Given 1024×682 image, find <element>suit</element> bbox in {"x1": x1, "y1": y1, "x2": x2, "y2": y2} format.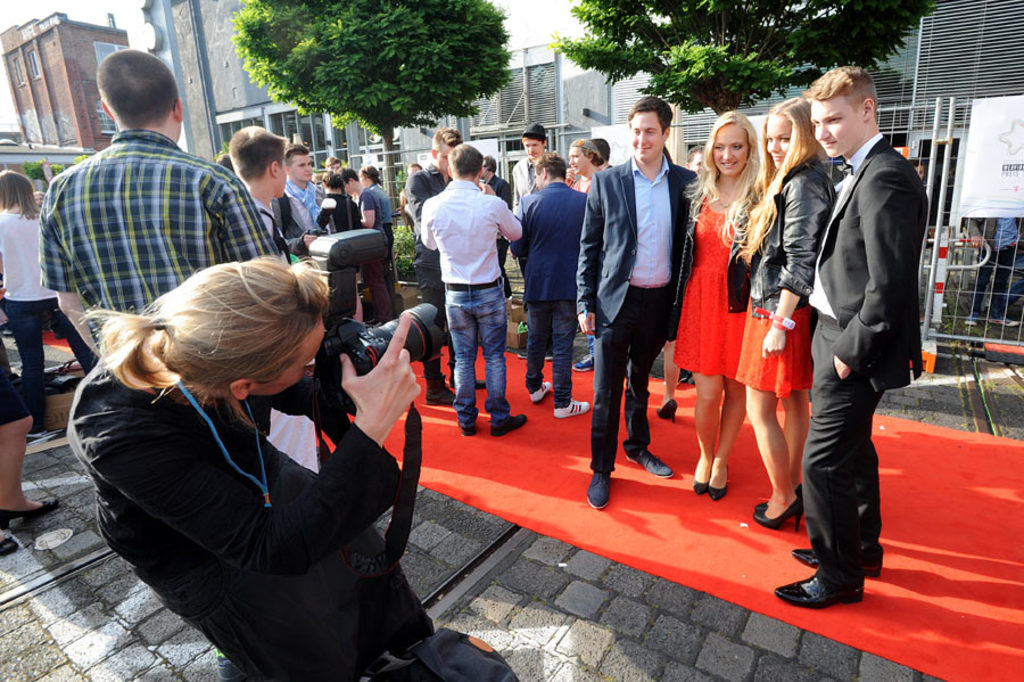
{"x1": 792, "y1": 138, "x2": 926, "y2": 587}.
